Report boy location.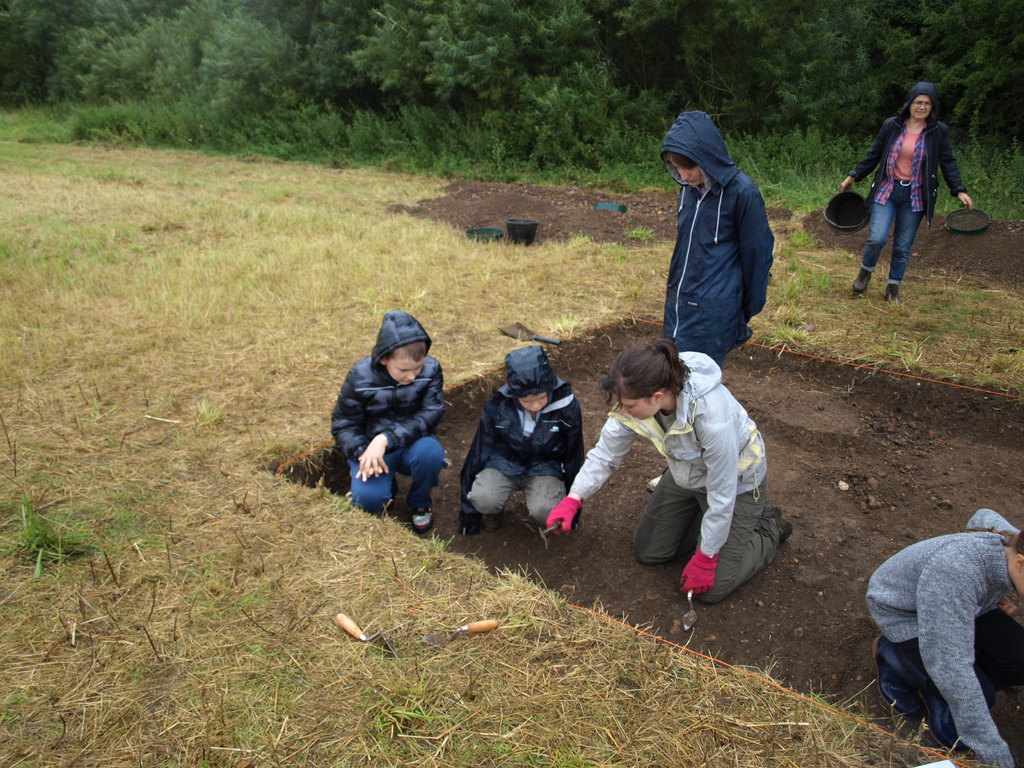
Report: l=454, t=344, r=604, b=535.
